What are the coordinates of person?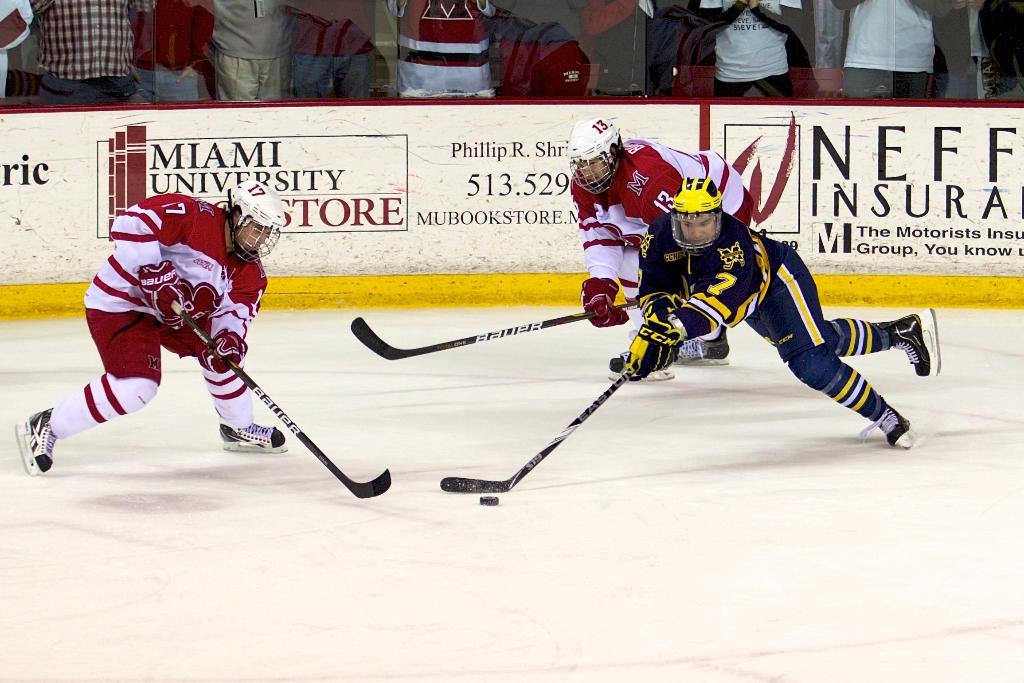
Rect(630, 179, 940, 449).
